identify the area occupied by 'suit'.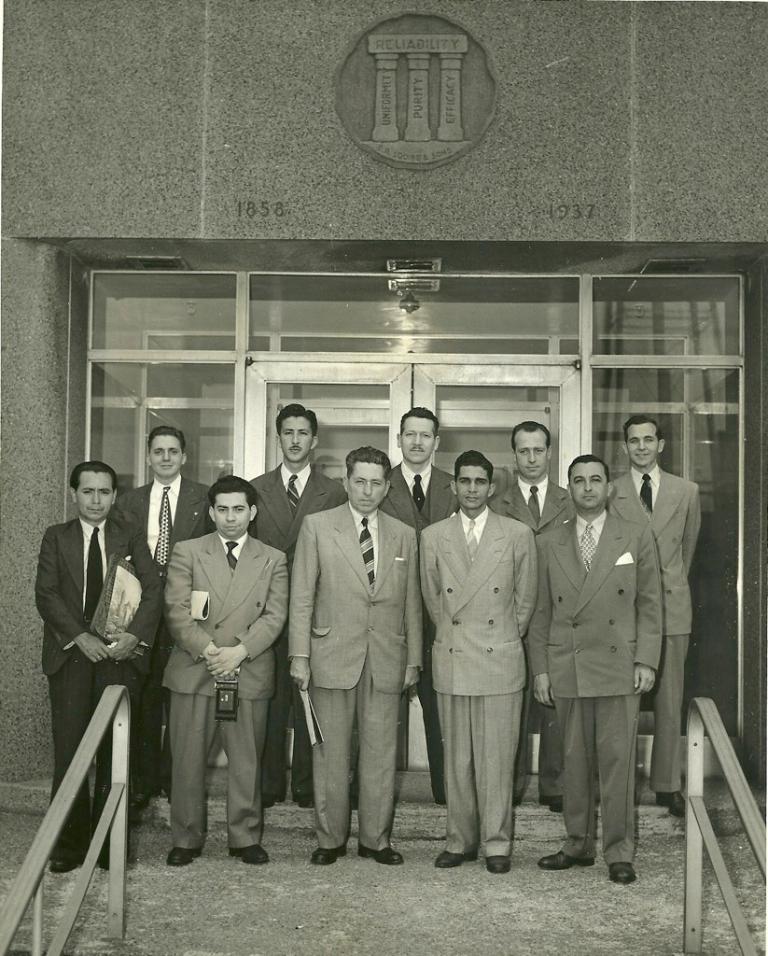
Area: x1=393, y1=454, x2=469, y2=797.
